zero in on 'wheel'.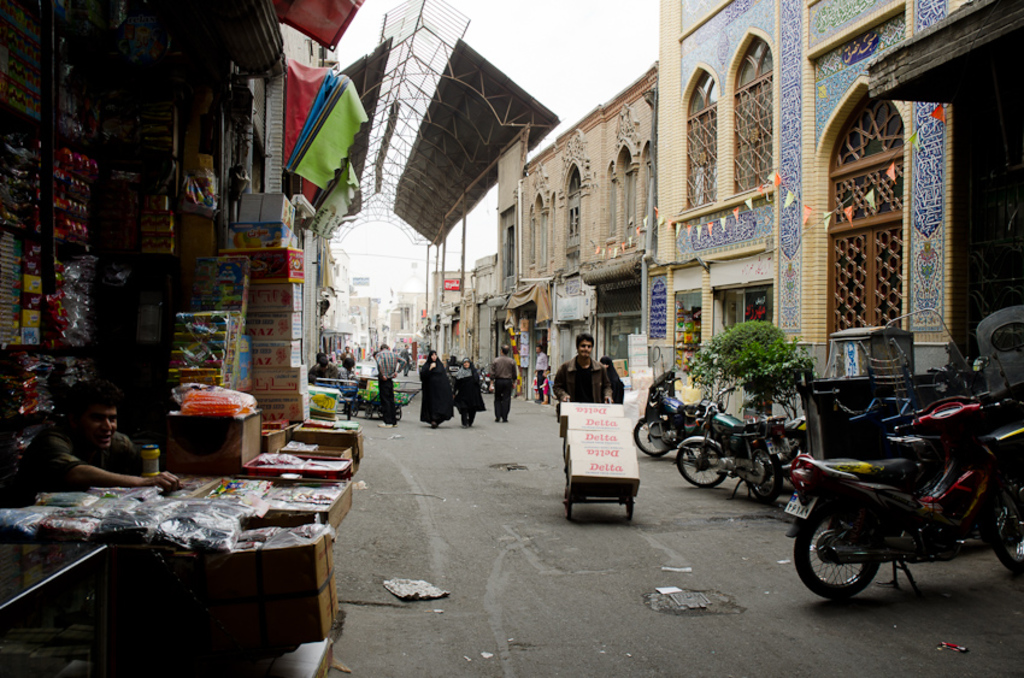
Zeroed in: <region>376, 407, 384, 420</region>.
